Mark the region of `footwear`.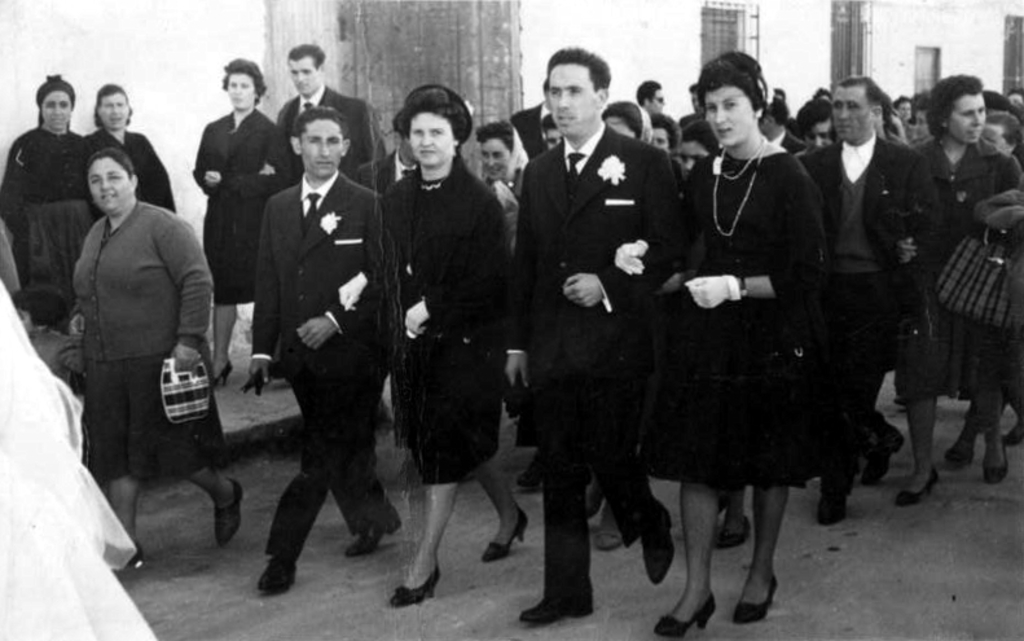
Region: crop(215, 360, 229, 385).
